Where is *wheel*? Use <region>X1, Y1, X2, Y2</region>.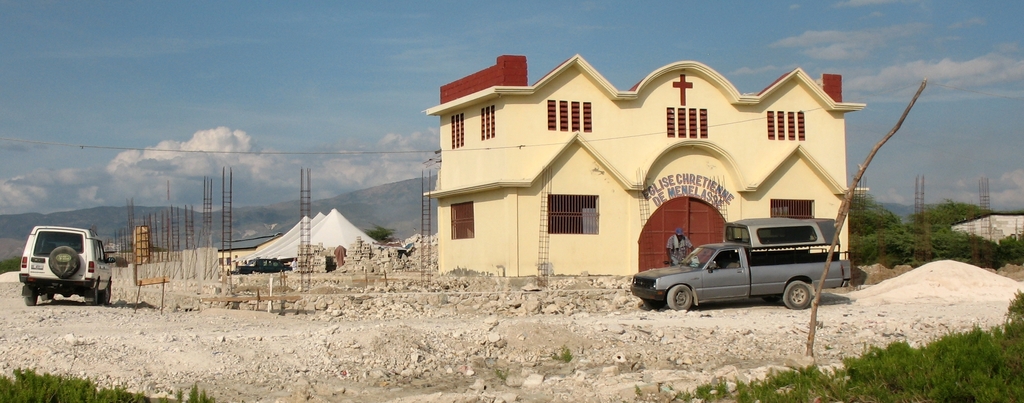
<region>644, 299, 662, 309</region>.
